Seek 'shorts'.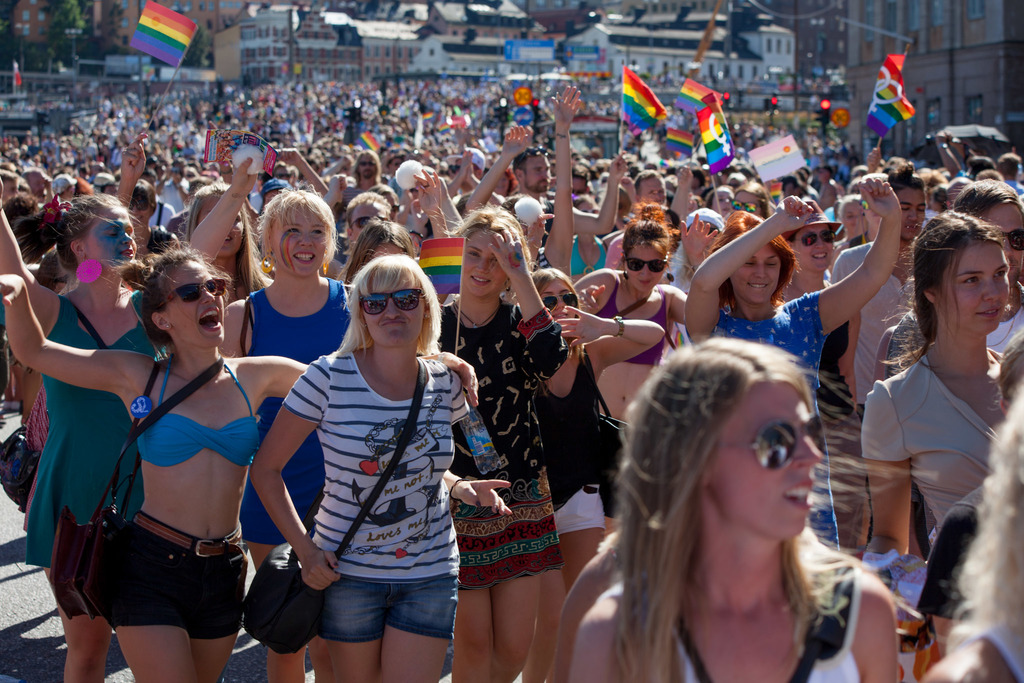
bbox=[308, 582, 452, 641].
